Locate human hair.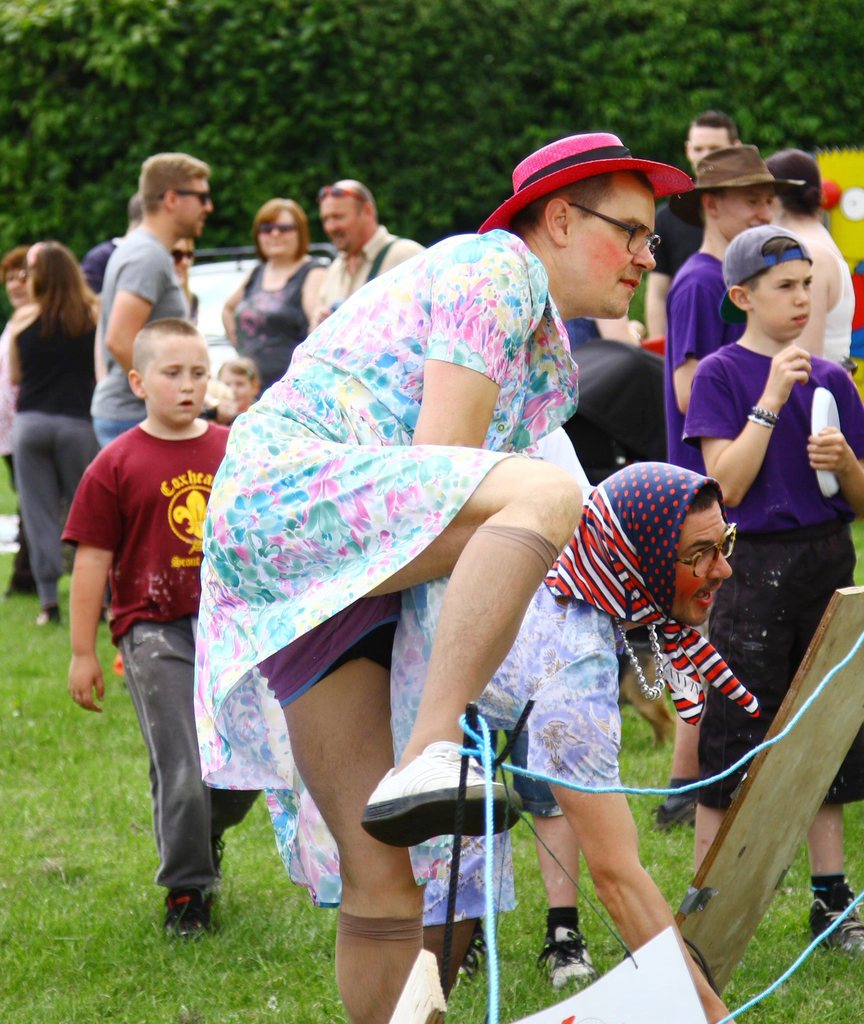
Bounding box: [135,323,200,391].
